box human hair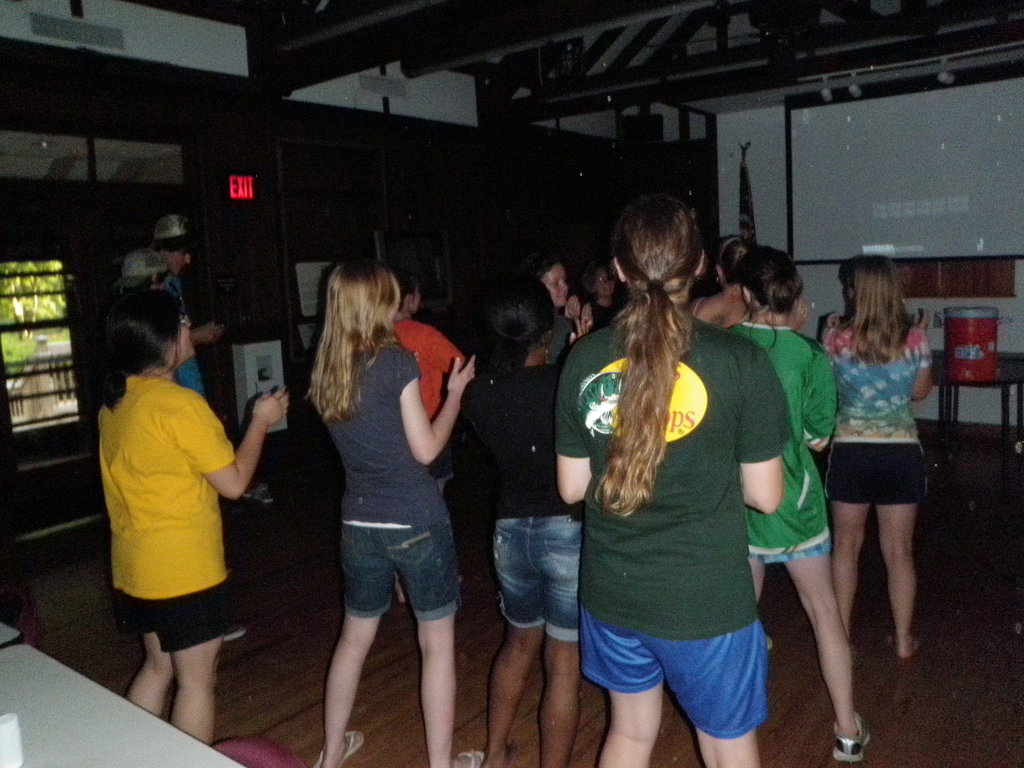
bbox=(389, 268, 417, 312)
